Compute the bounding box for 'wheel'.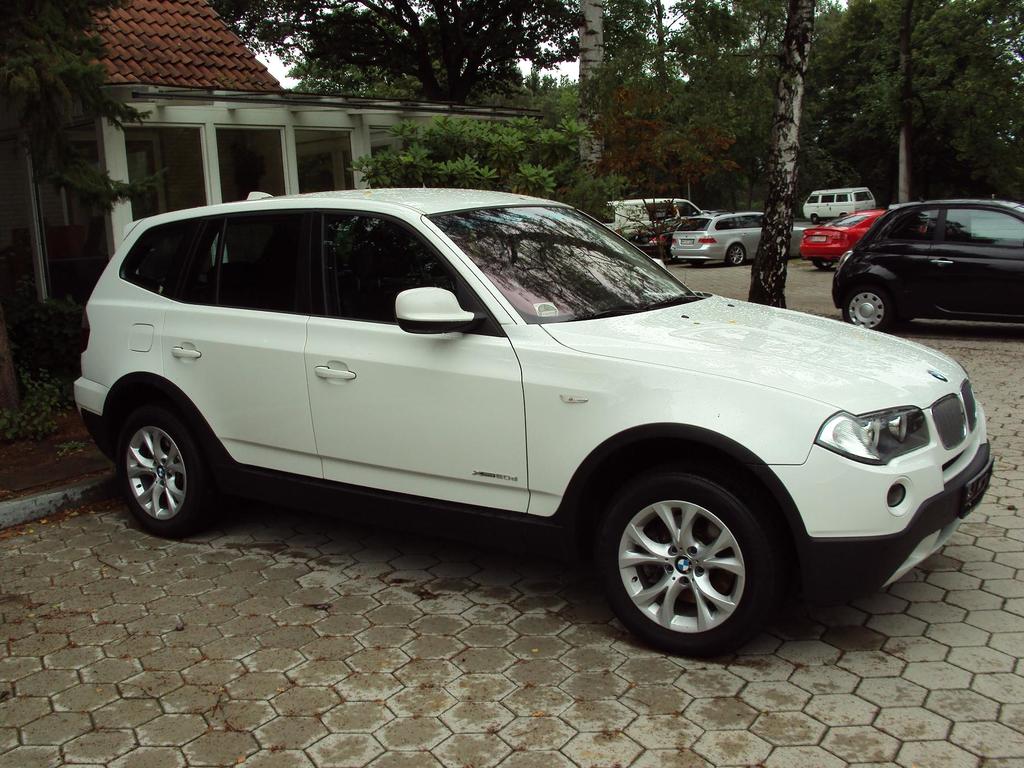
(810, 215, 821, 225).
